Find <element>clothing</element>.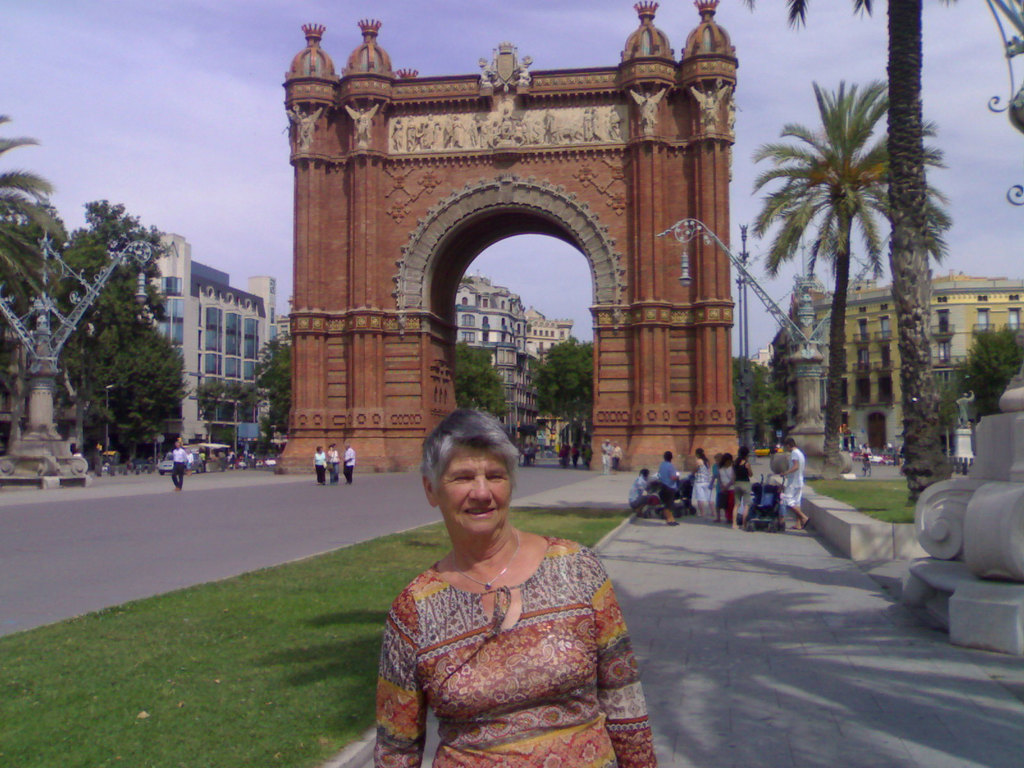
(330, 449, 342, 483).
